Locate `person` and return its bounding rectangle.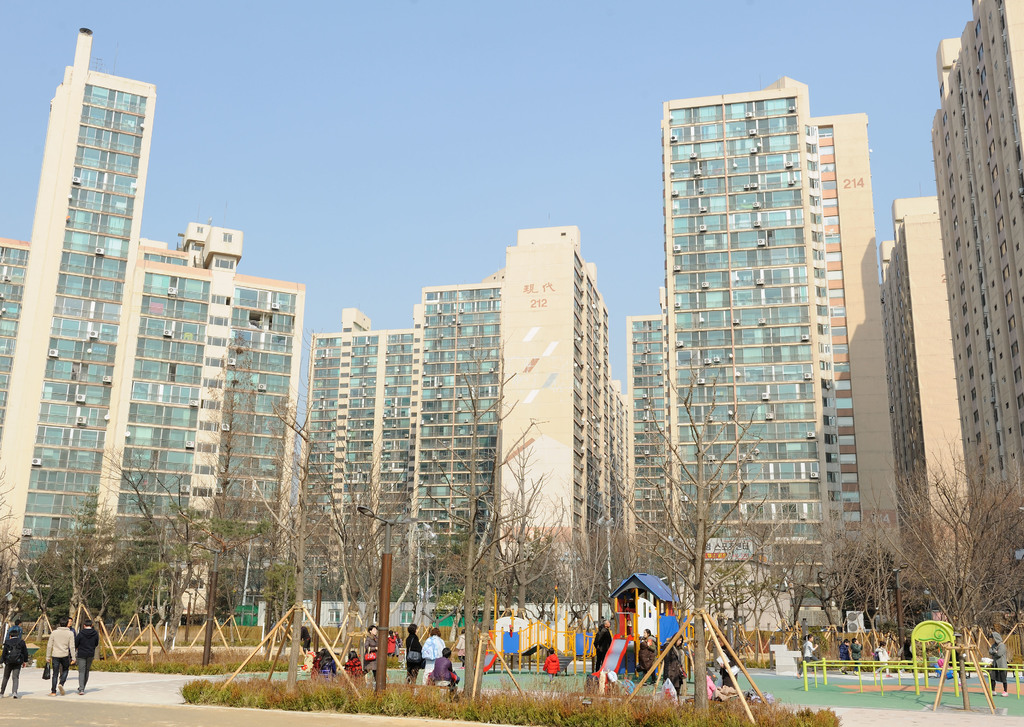
71,618,100,694.
